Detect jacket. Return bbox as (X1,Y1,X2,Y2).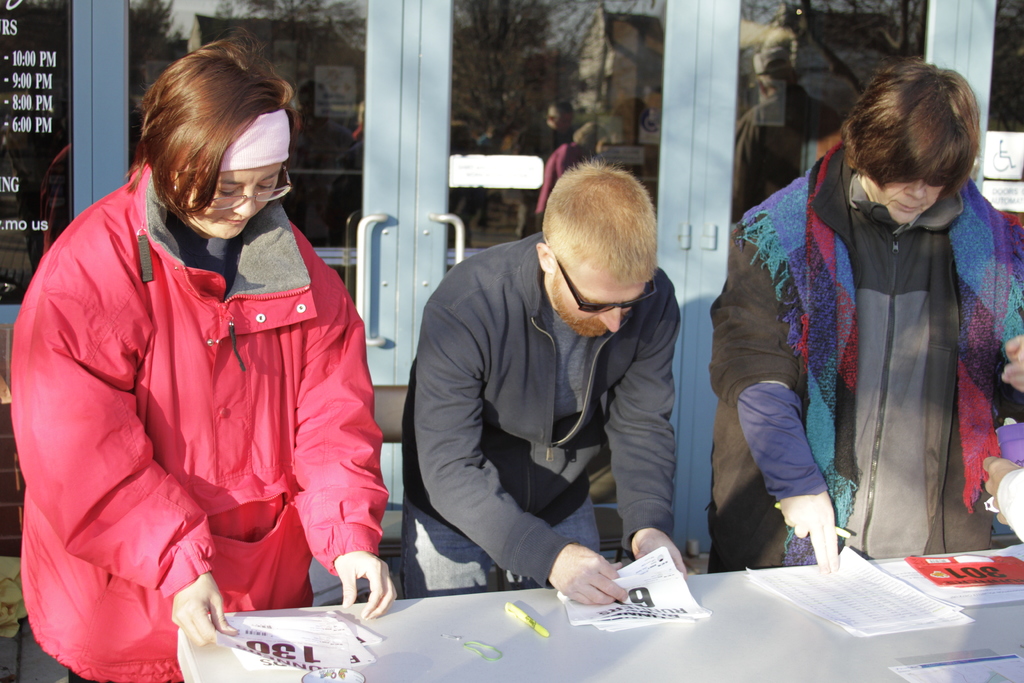
(400,231,682,593).
